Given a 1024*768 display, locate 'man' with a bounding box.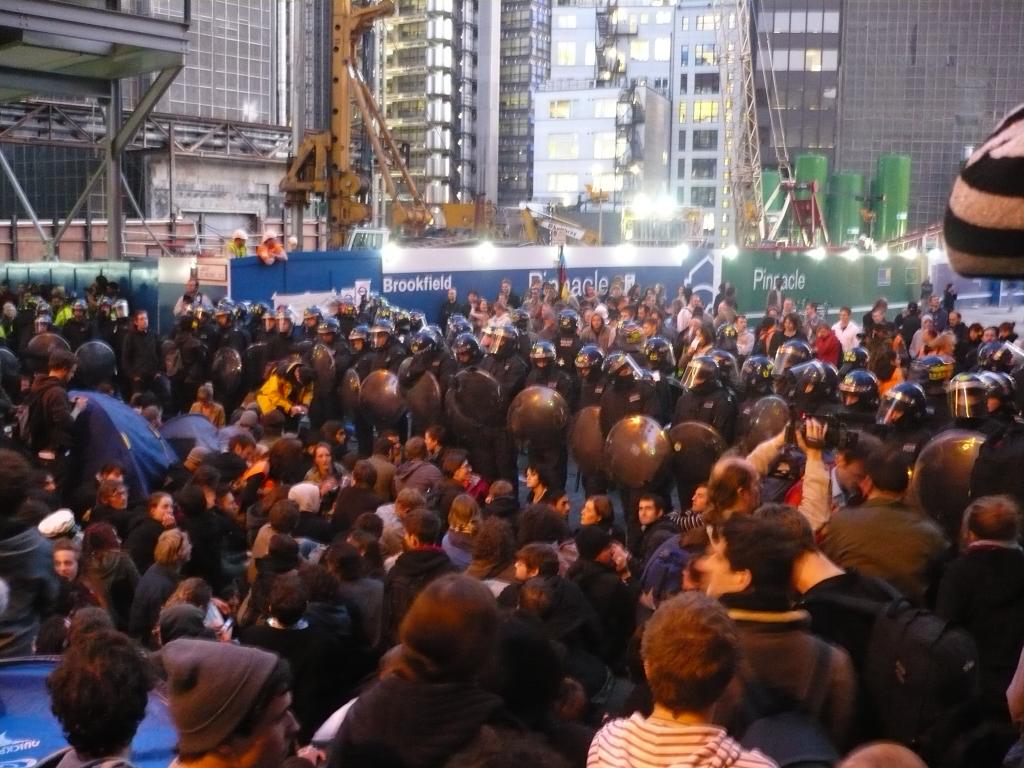
Located: left=728, top=367, right=767, bottom=435.
